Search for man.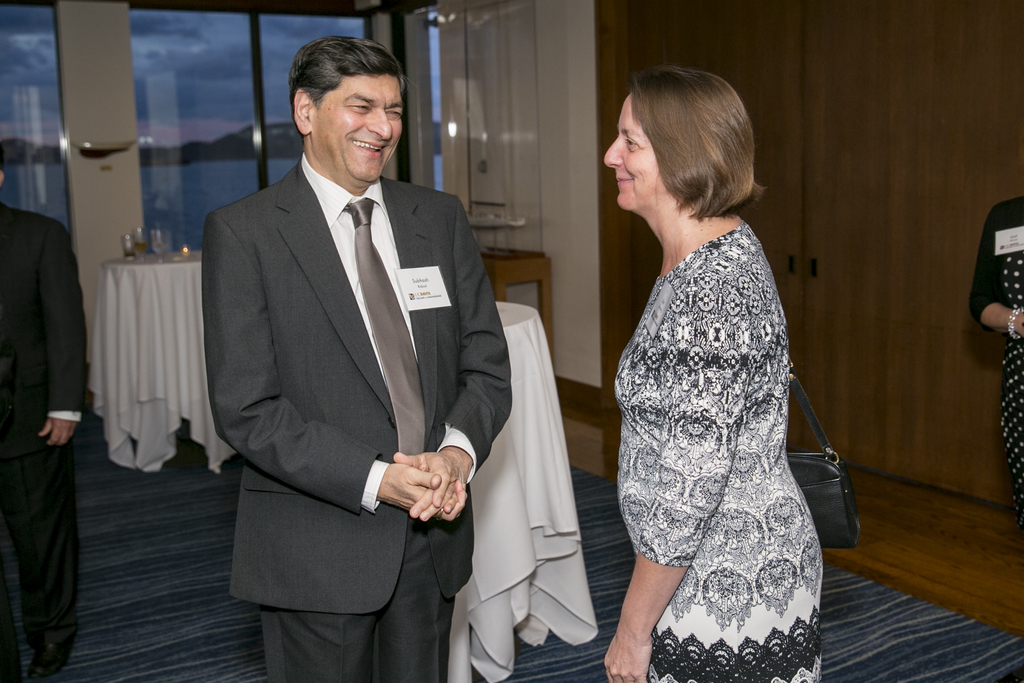
Found at (0, 173, 88, 682).
